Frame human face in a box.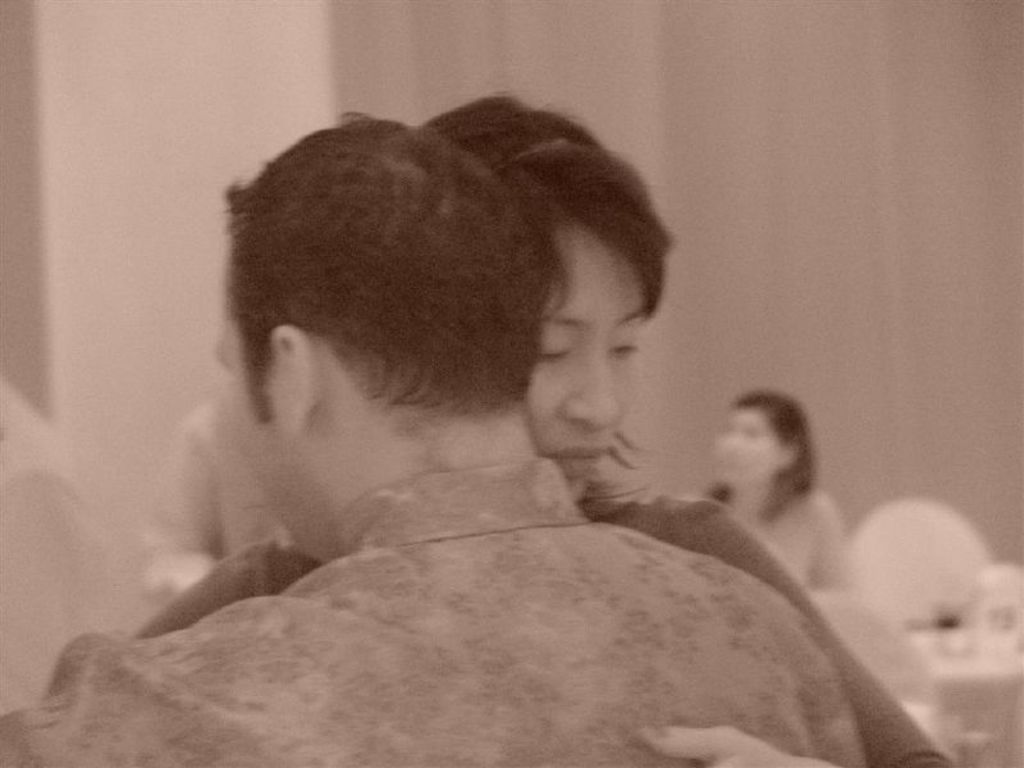
(x1=713, y1=408, x2=777, y2=476).
